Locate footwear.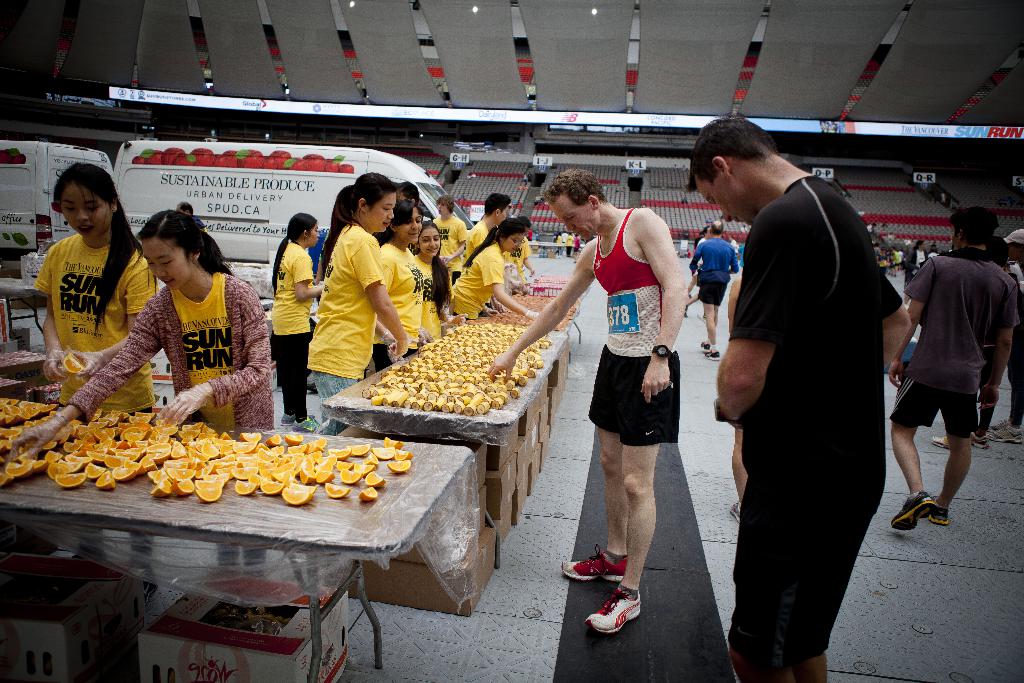
Bounding box: <region>699, 336, 712, 353</region>.
